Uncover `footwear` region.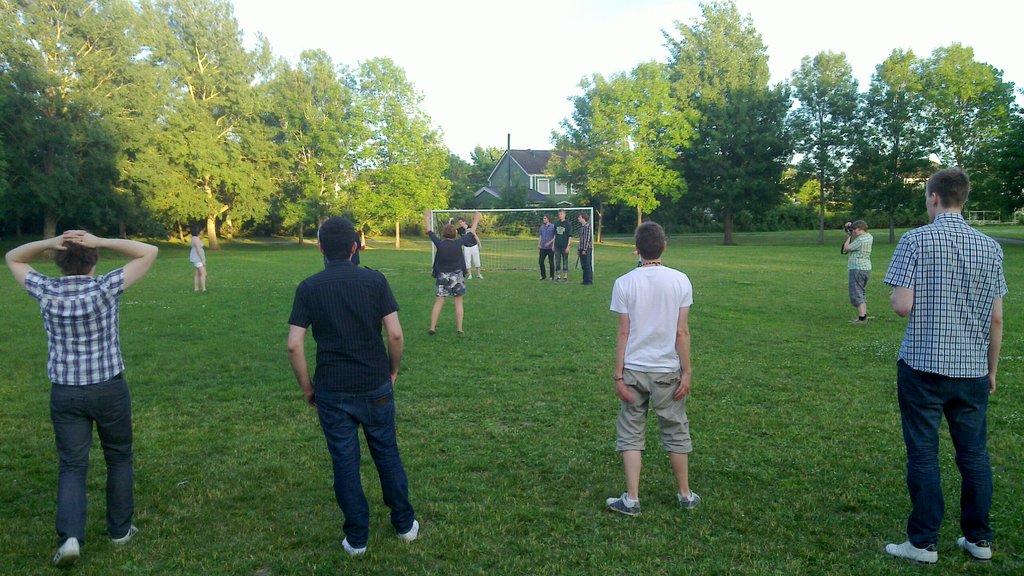
Uncovered: <box>340,534,367,559</box>.
